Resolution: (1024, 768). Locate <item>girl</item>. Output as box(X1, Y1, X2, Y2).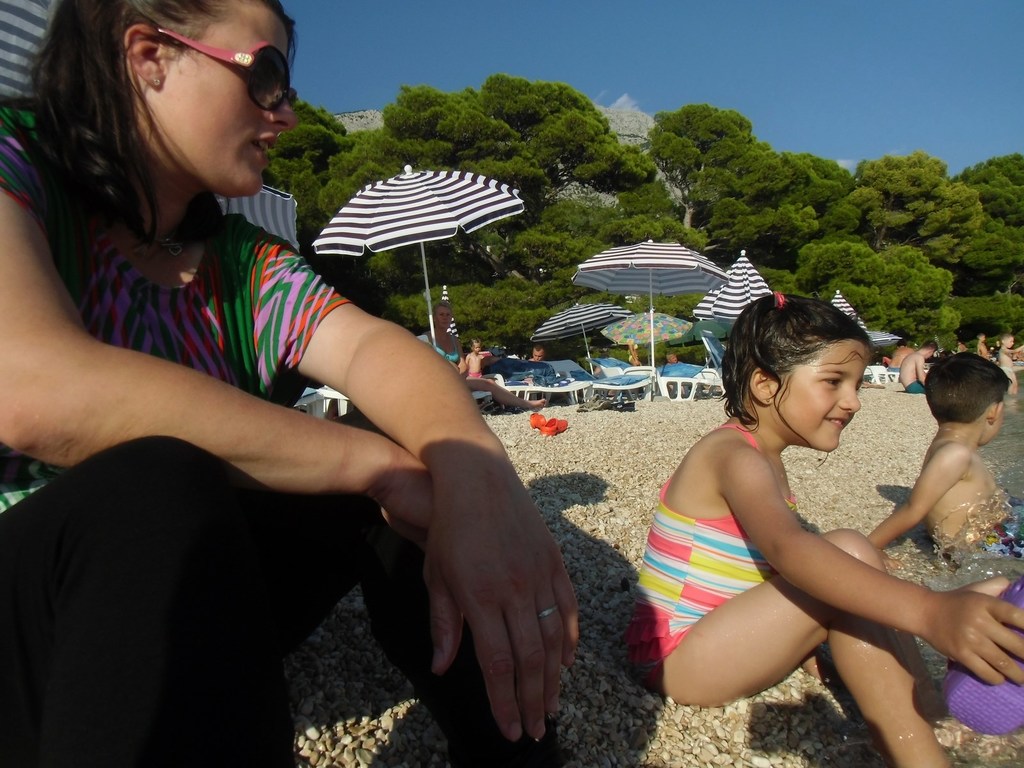
box(621, 292, 1023, 767).
